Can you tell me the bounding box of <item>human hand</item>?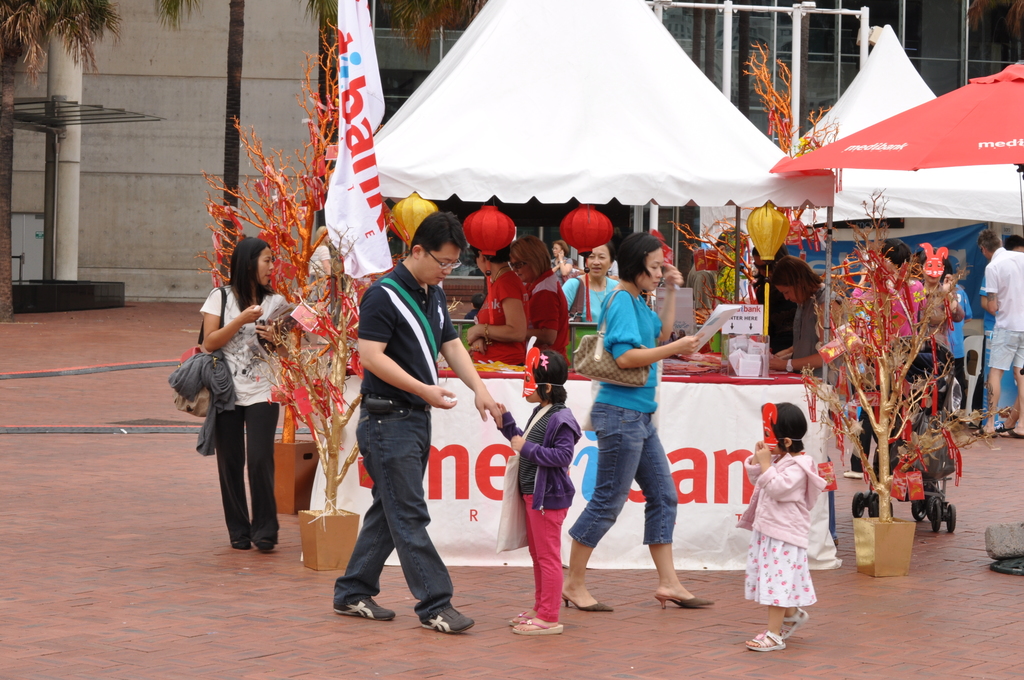
l=465, t=326, r=483, b=343.
